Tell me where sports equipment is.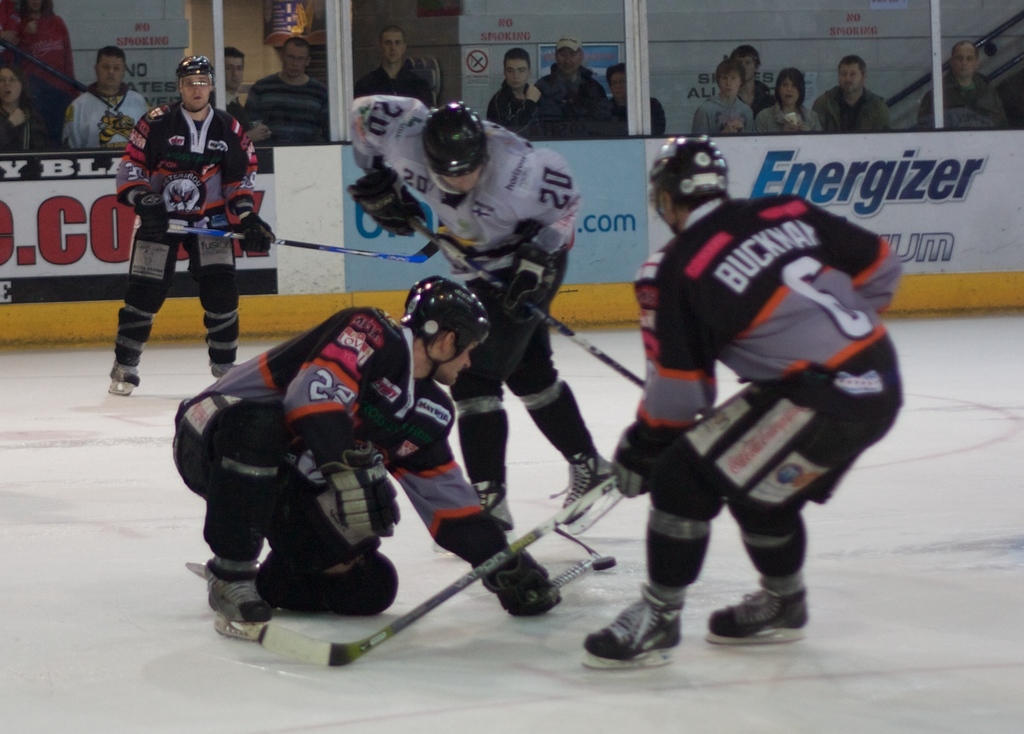
sports equipment is at (x1=419, y1=94, x2=492, y2=201).
